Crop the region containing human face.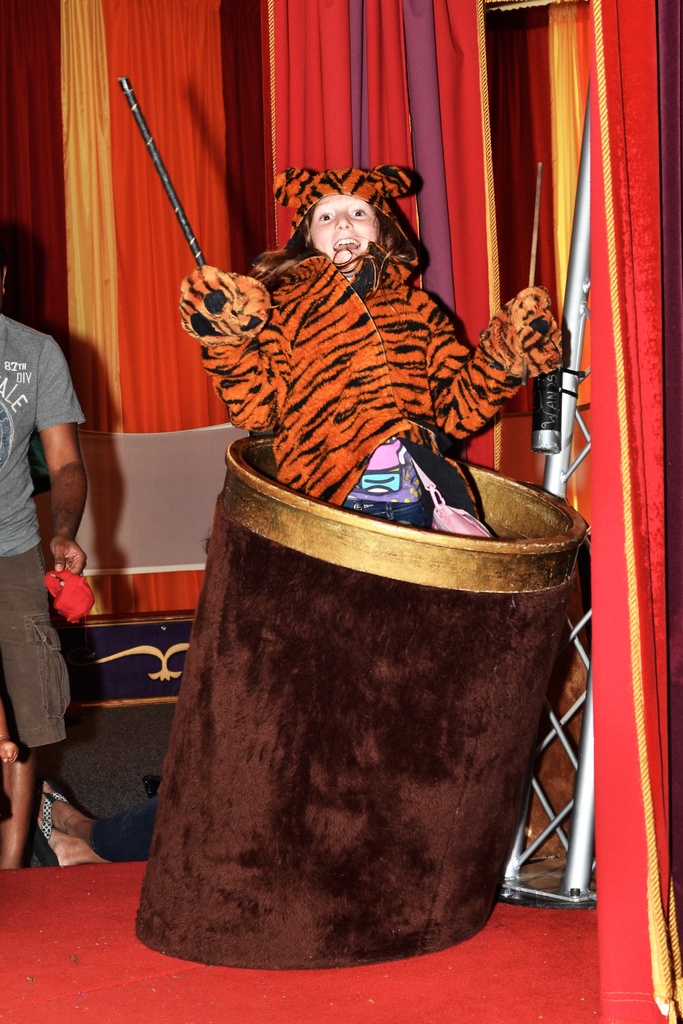
Crop region: [312,194,377,273].
